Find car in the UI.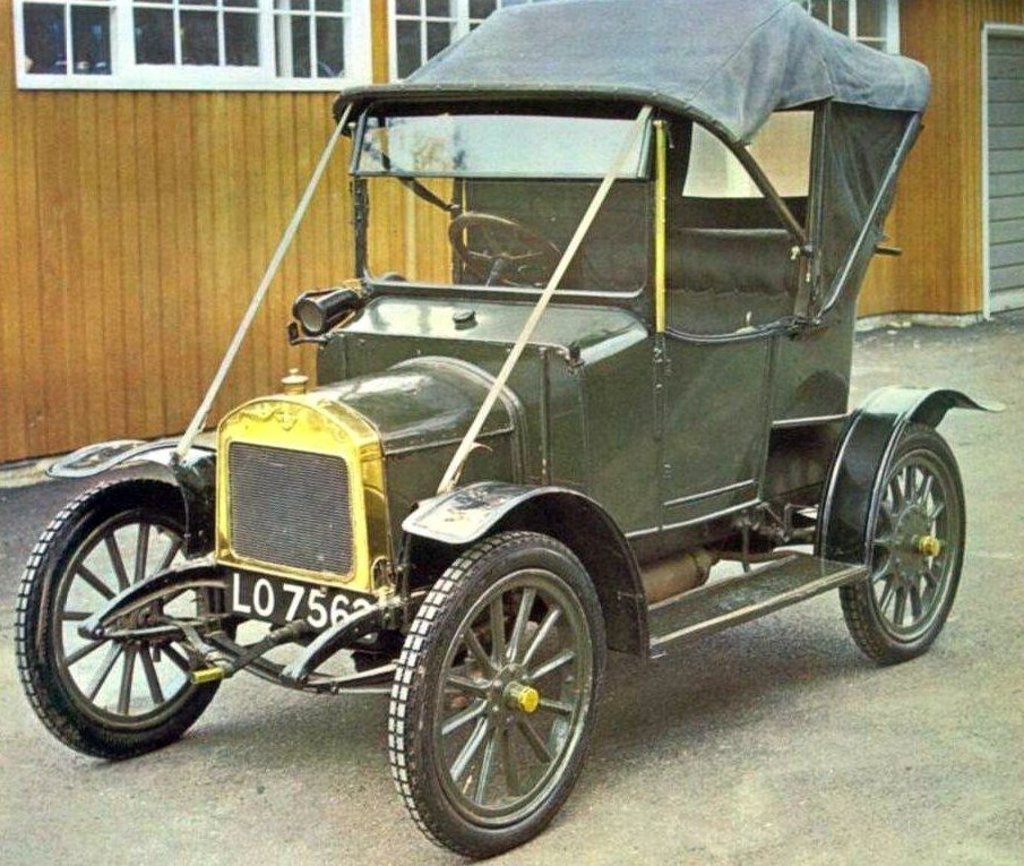
UI element at rect(12, 0, 1004, 863).
